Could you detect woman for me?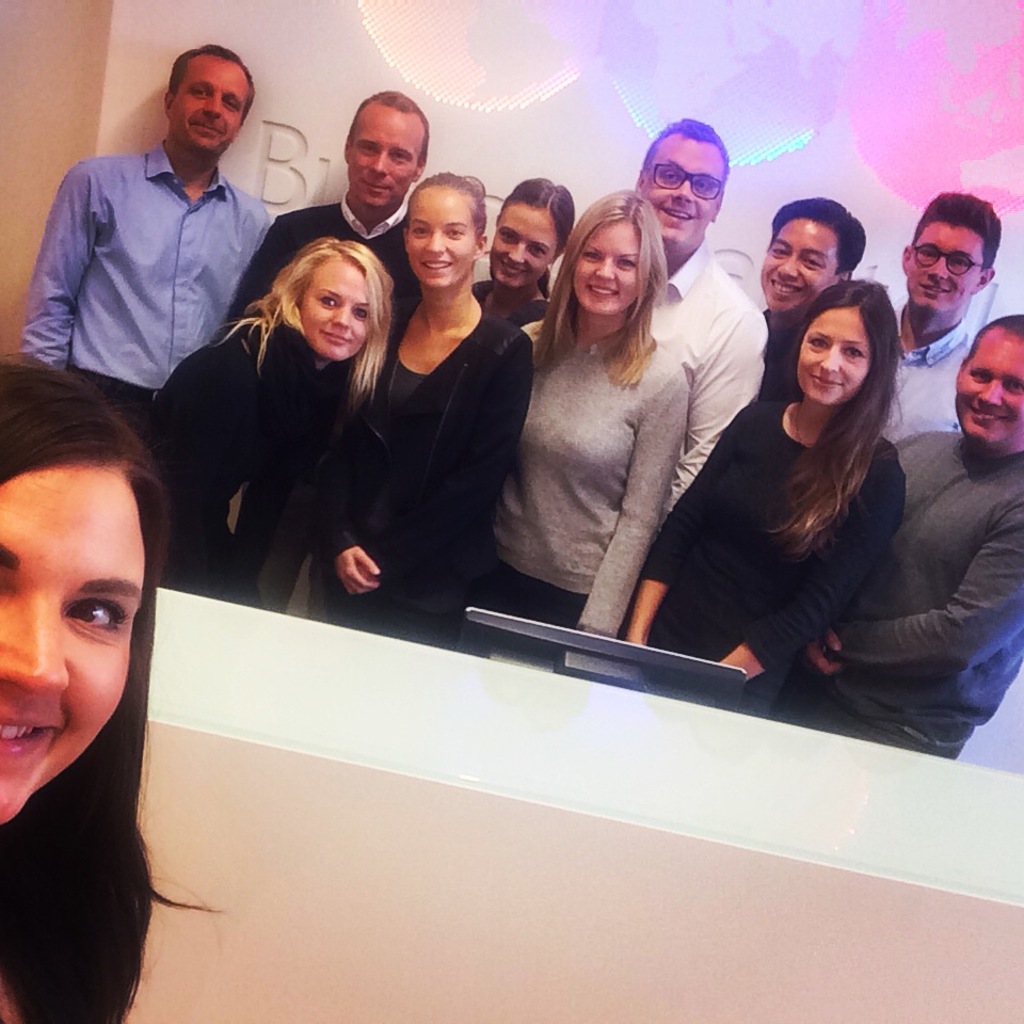
Detection result: [132,234,398,606].
